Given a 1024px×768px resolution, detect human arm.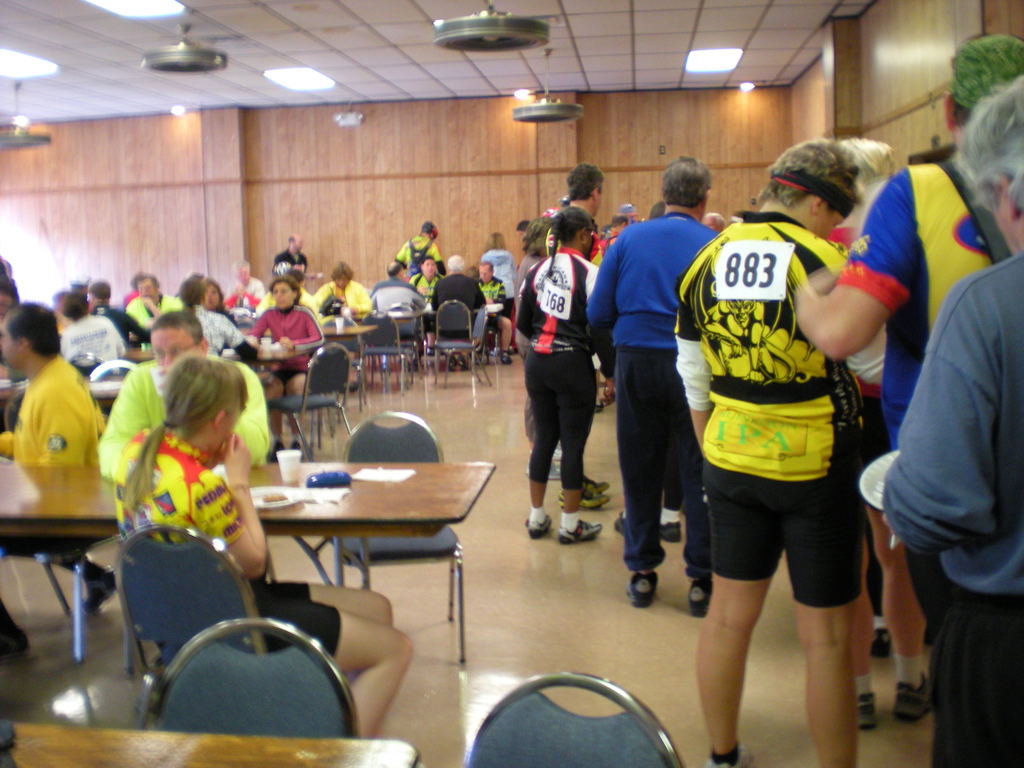
(left=787, top=168, right=916, bottom=364).
